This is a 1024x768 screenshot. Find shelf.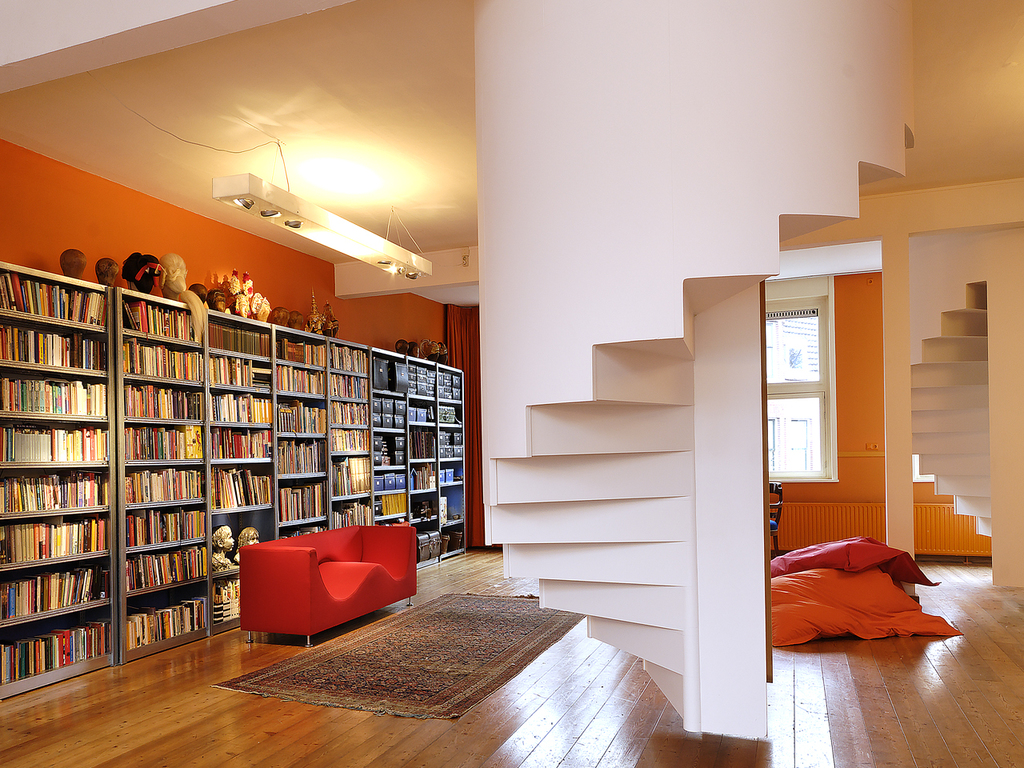
Bounding box: <region>369, 346, 465, 570</region>.
